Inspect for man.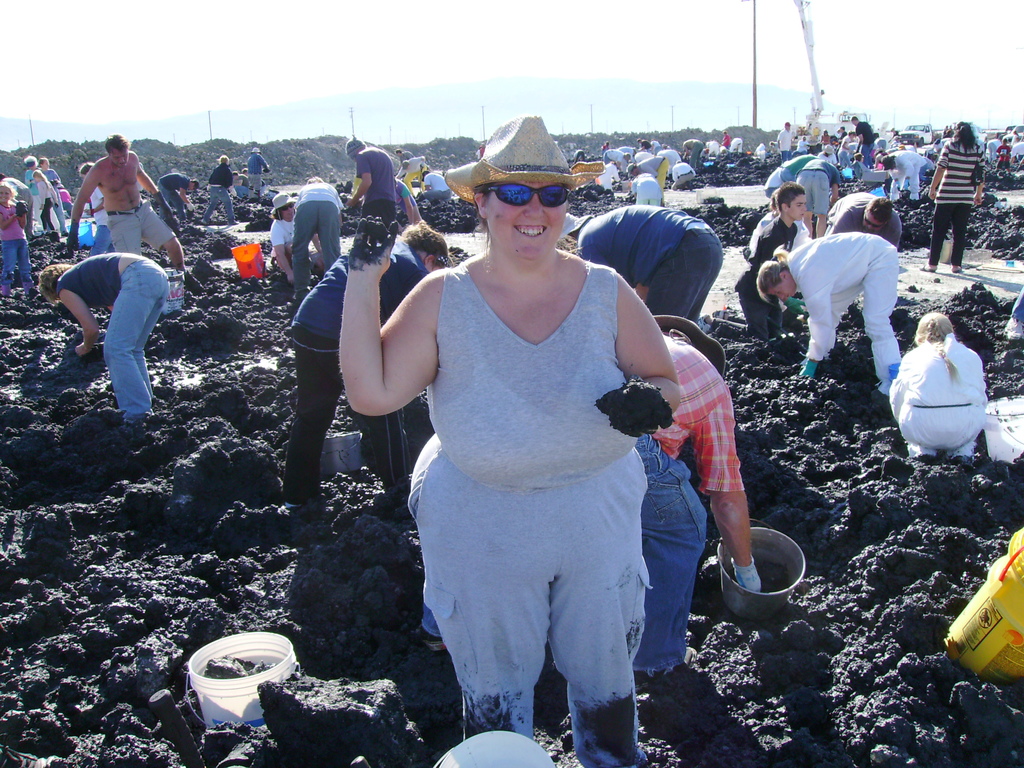
Inspection: rect(424, 314, 760, 682).
